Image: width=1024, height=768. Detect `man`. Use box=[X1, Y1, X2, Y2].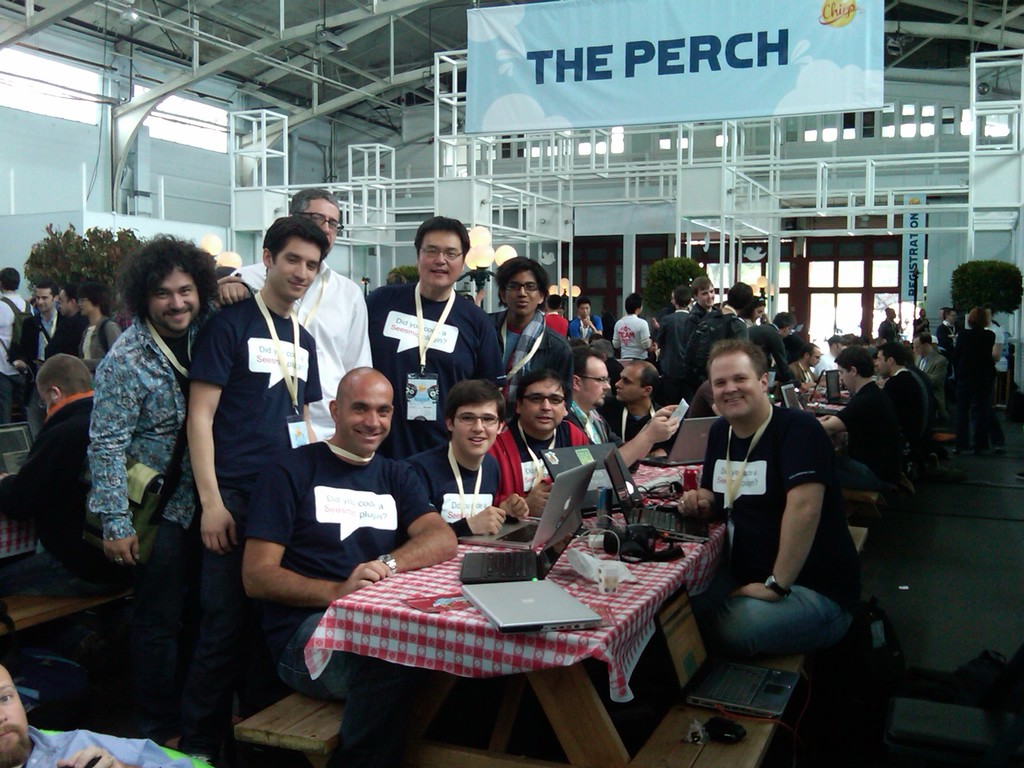
box=[742, 316, 793, 383].
